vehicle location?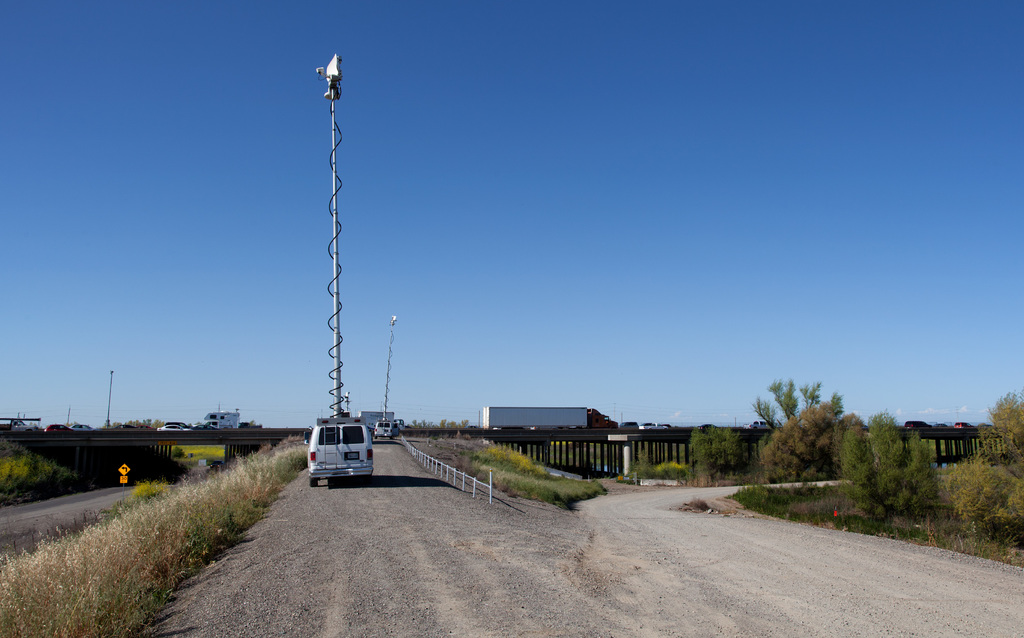
[659,422,670,434]
